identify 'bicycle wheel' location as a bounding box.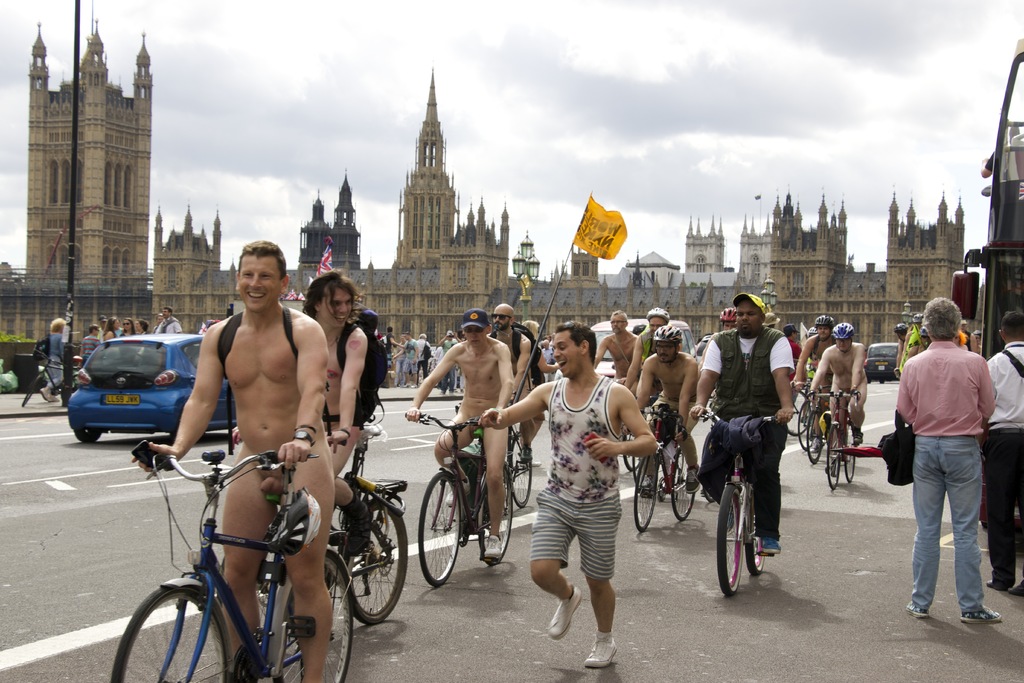
l=415, t=469, r=461, b=587.
